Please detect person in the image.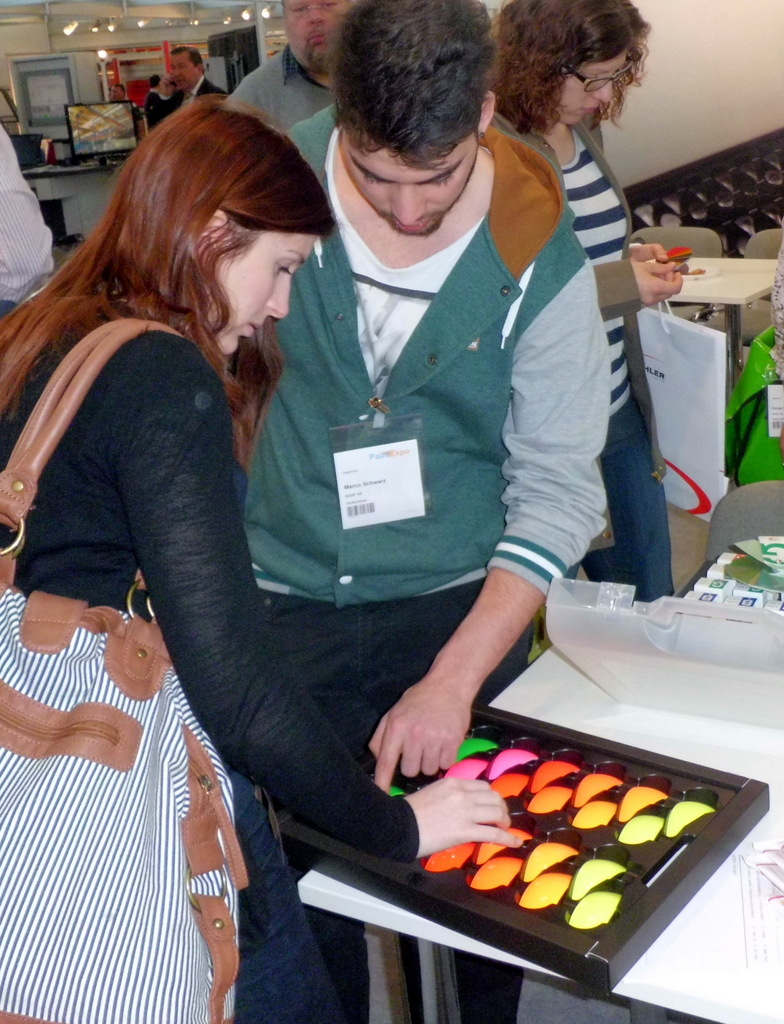
crop(495, 1, 691, 600).
